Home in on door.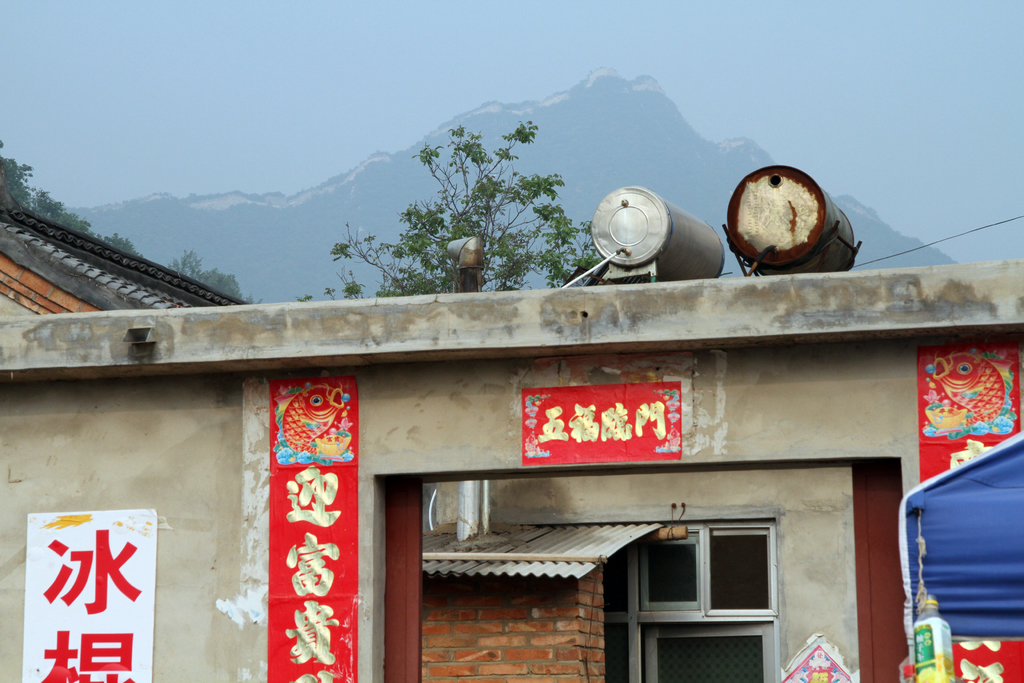
Homed in at box=[614, 522, 776, 682].
